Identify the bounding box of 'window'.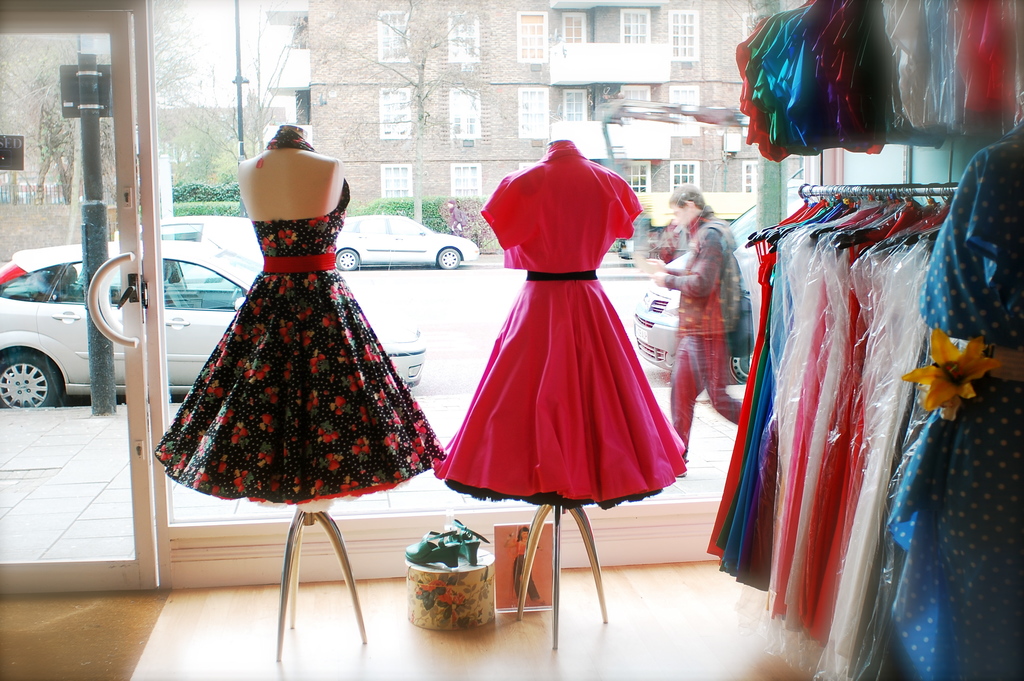
crop(562, 12, 584, 42).
